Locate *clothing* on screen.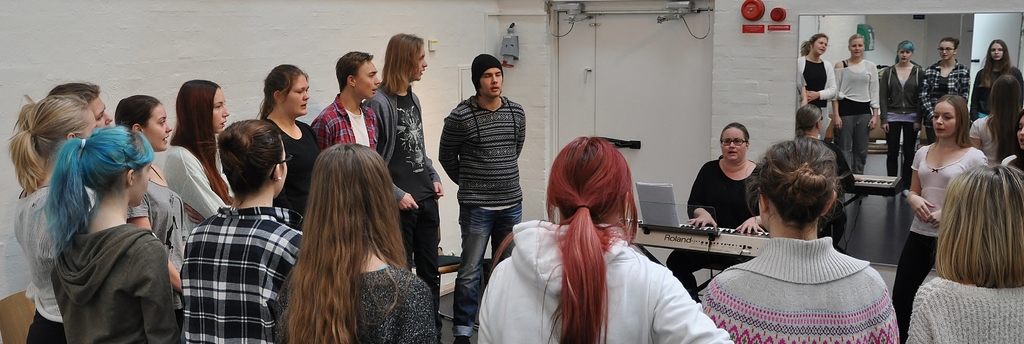
On screen at {"left": 163, "top": 131, "right": 235, "bottom": 235}.
